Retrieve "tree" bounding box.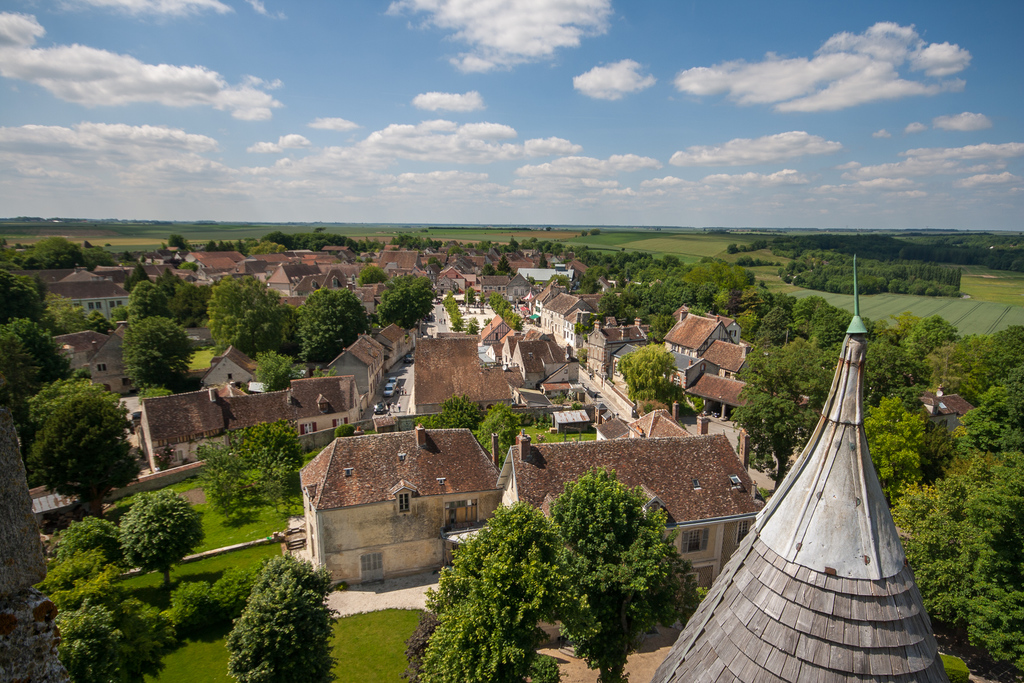
Bounding box: box(124, 260, 152, 294).
